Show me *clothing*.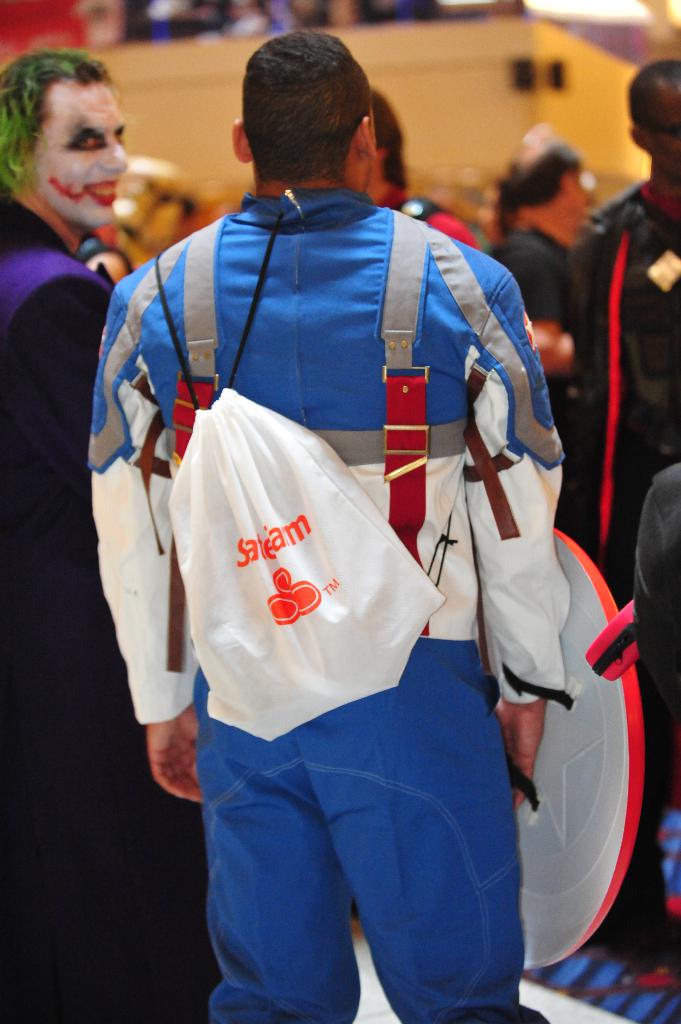
*clothing* is here: region(539, 202, 680, 524).
